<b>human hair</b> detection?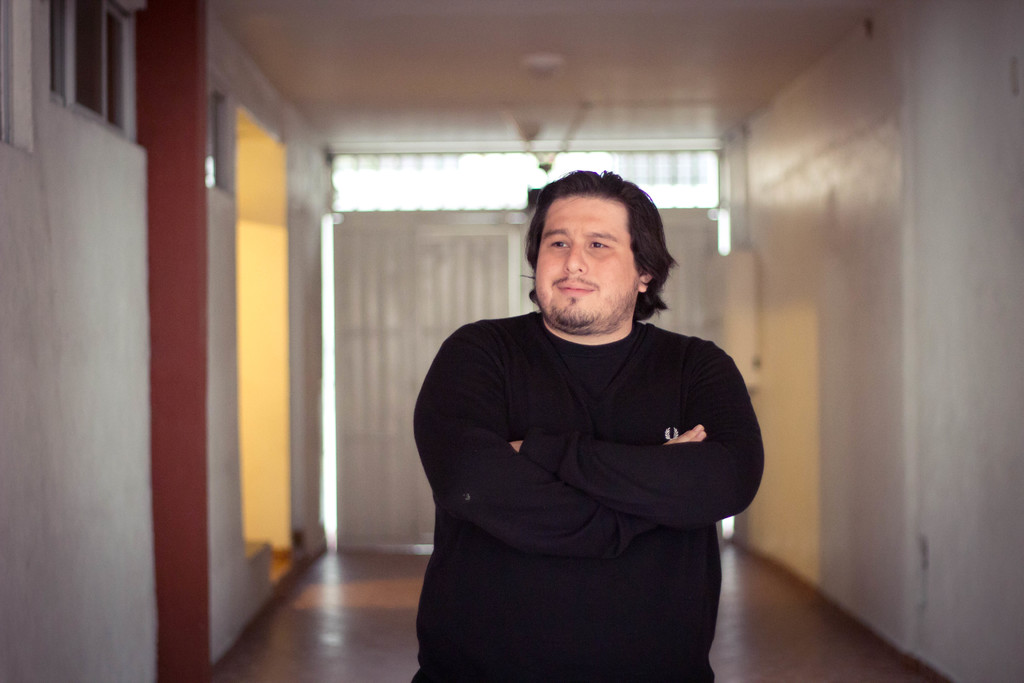
511/158/682/331
